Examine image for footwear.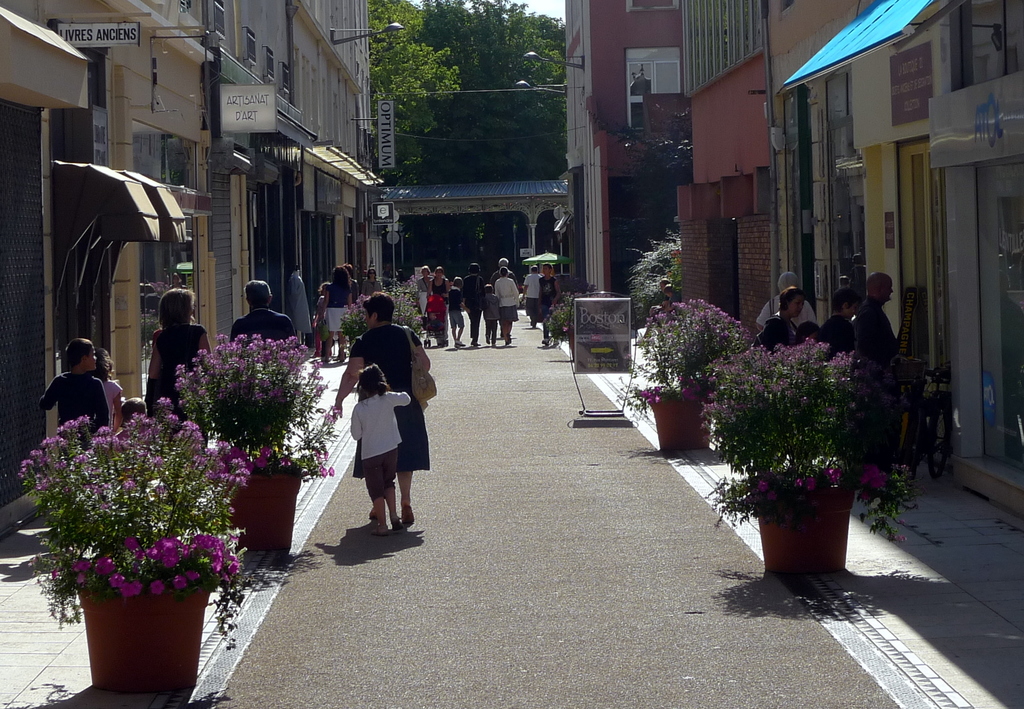
Examination result: left=385, top=508, right=398, bottom=530.
